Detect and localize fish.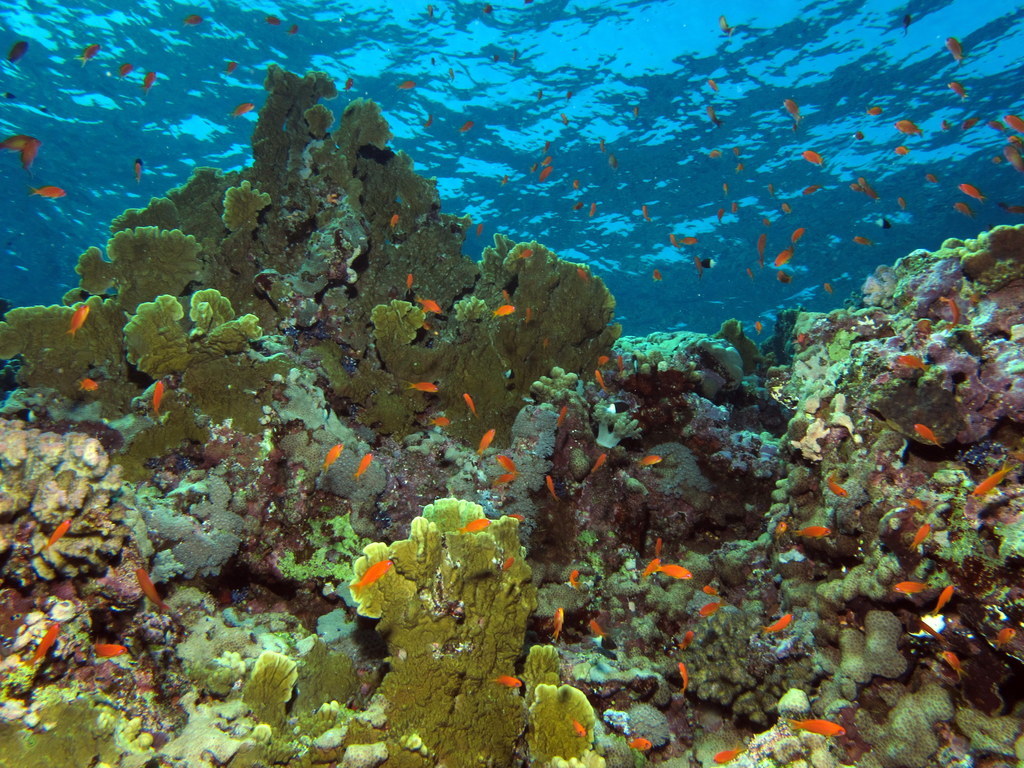
Localized at [left=1006, top=149, right=1023, bottom=173].
